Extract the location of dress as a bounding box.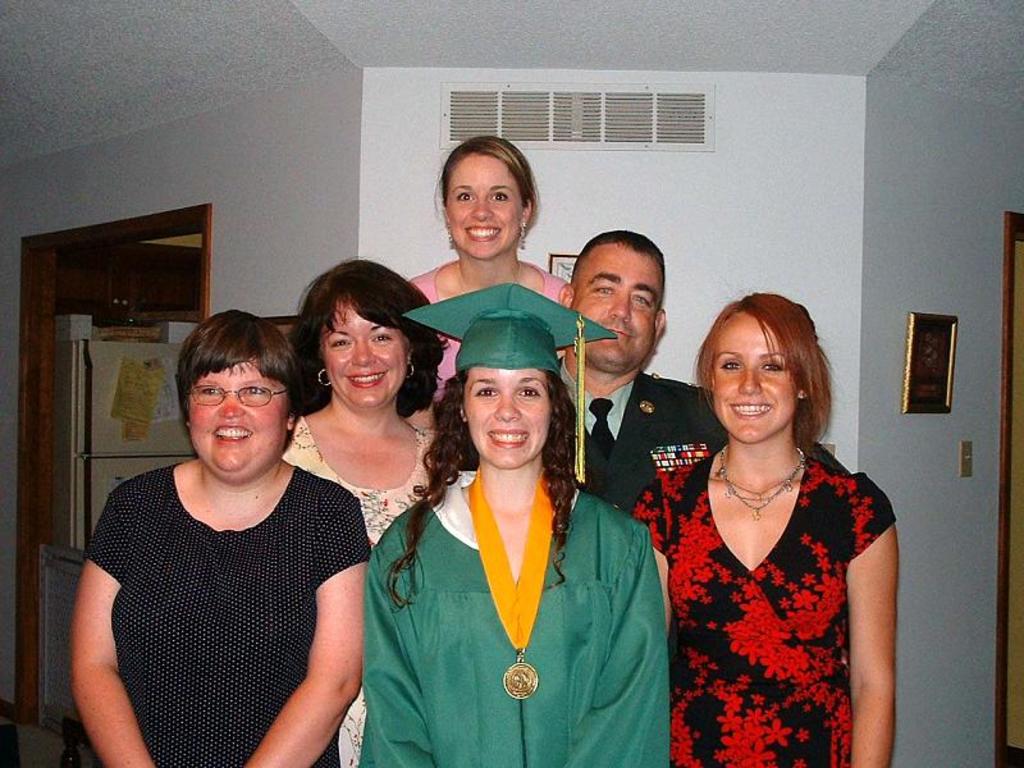
x1=628, y1=444, x2=895, y2=767.
